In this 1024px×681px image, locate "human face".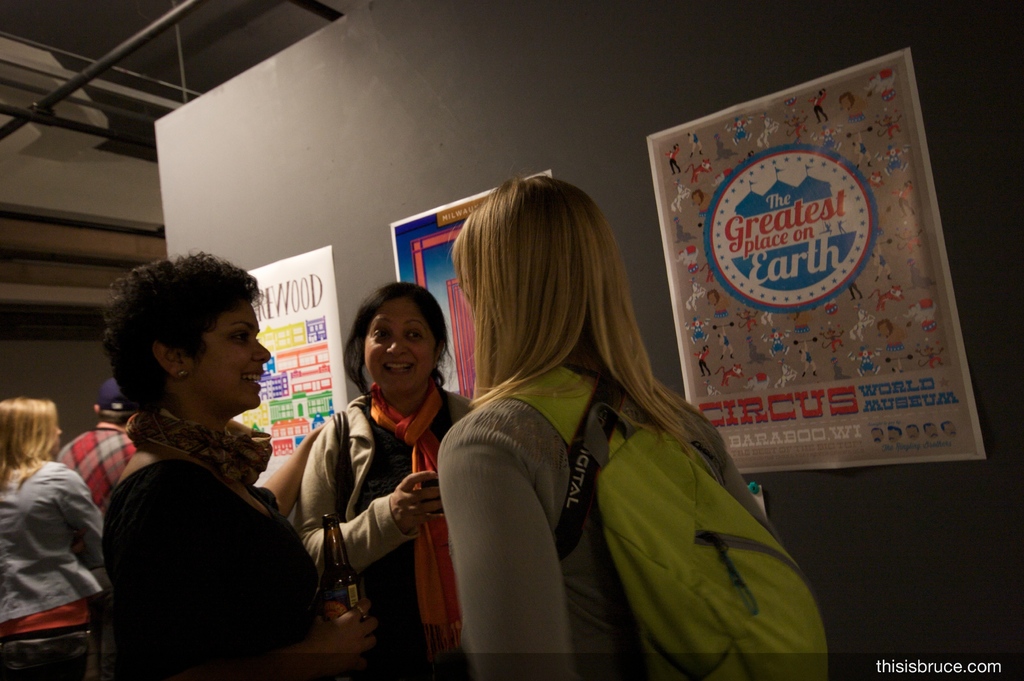
Bounding box: (left=364, top=297, right=438, bottom=397).
